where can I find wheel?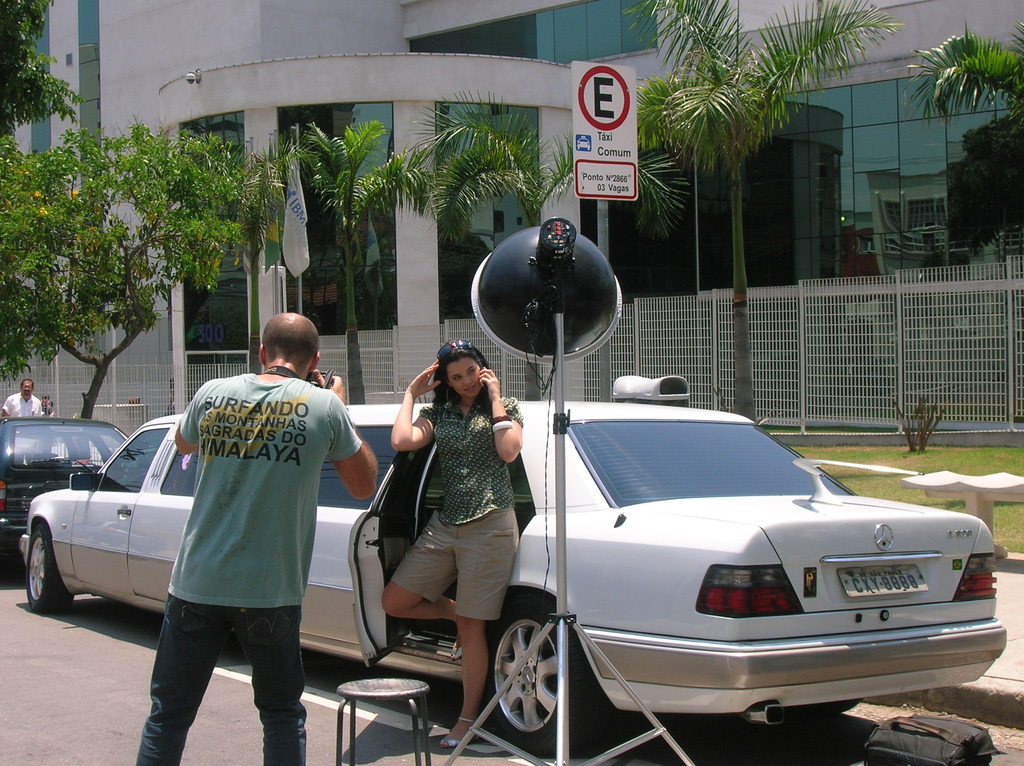
You can find it at (491, 614, 561, 750).
